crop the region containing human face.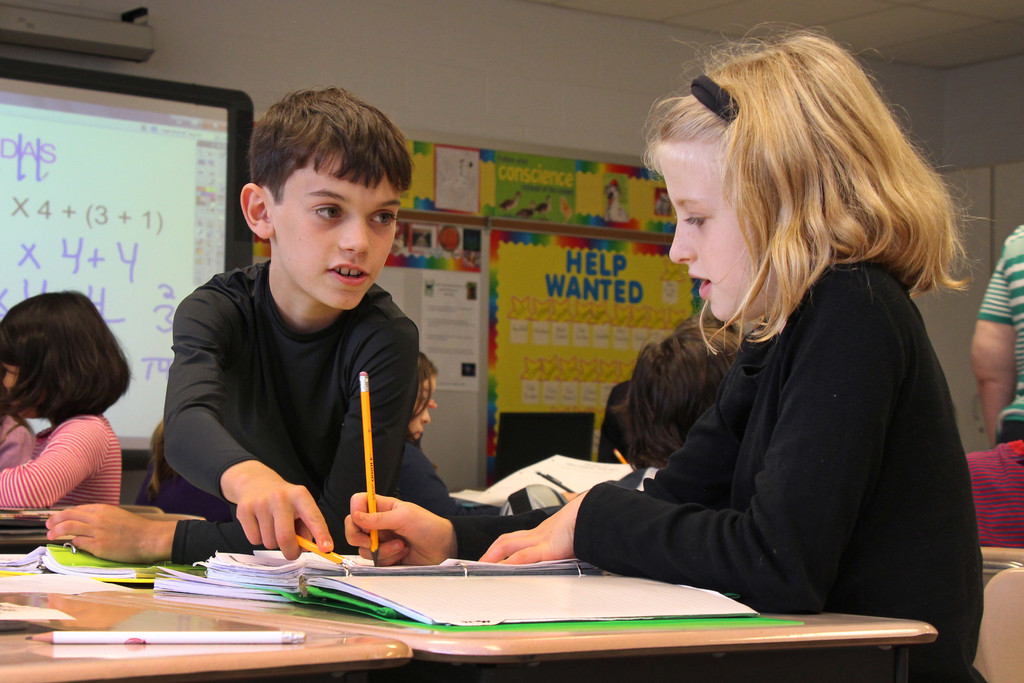
Crop region: 409:375:439:441.
